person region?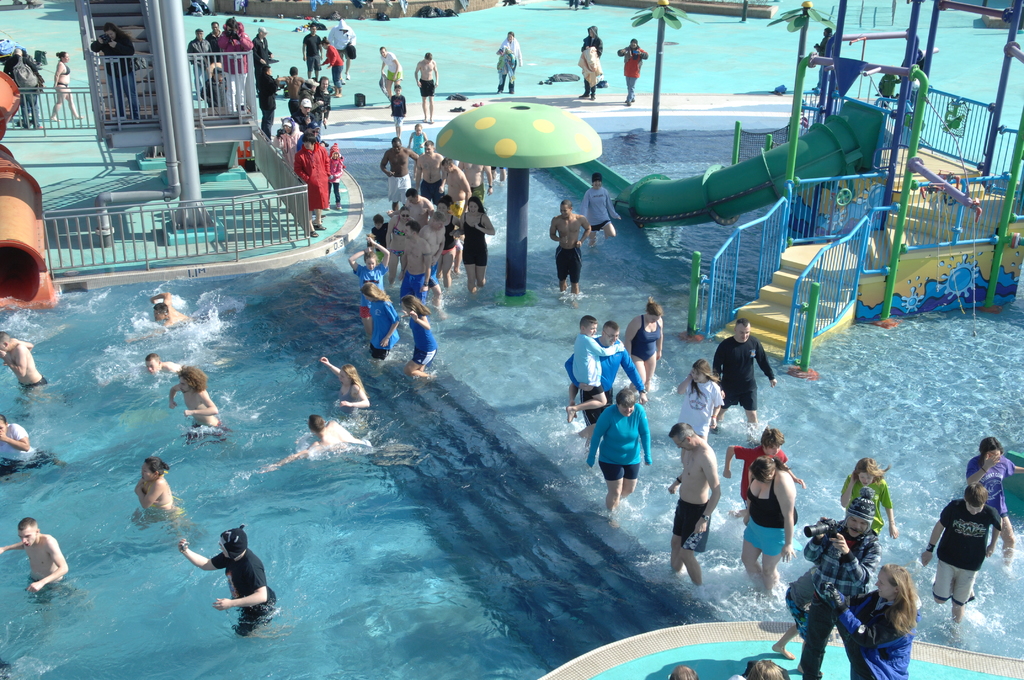
318/33/343/95
